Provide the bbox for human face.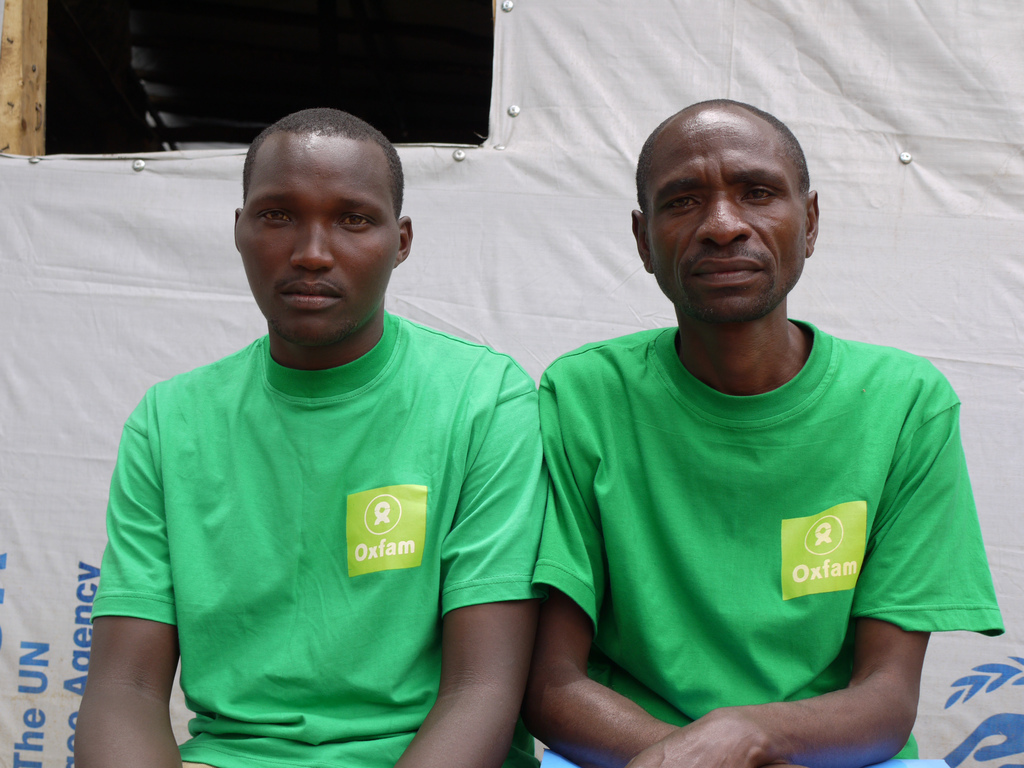
(x1=239, y1=132, x2=396, y2=342).
